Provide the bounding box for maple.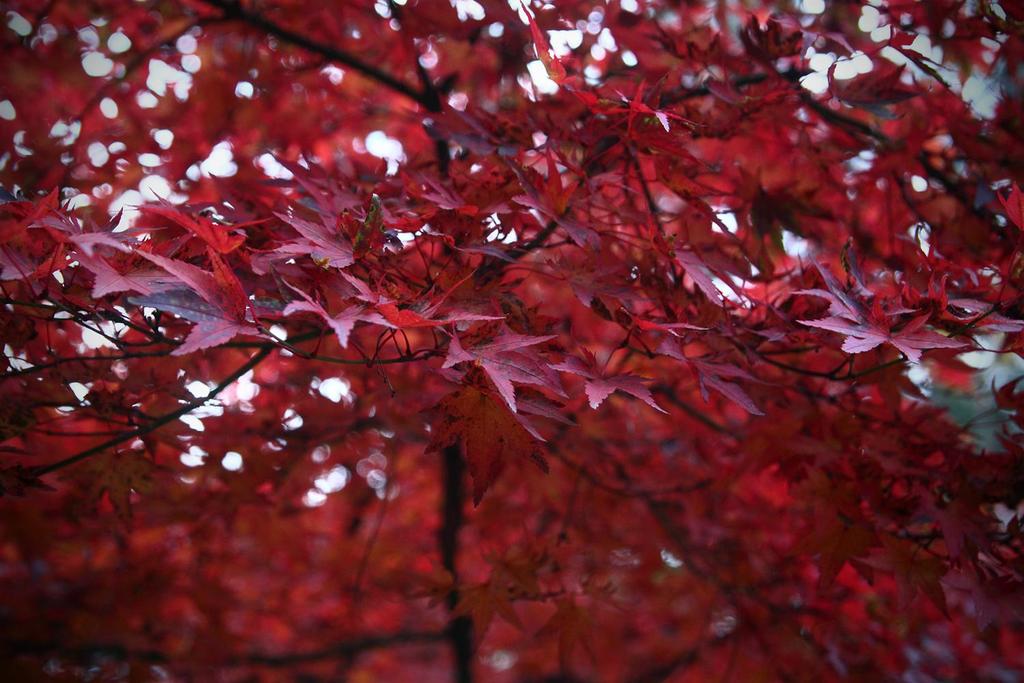
[left=3, top=0, right=1023, bottom=682].
